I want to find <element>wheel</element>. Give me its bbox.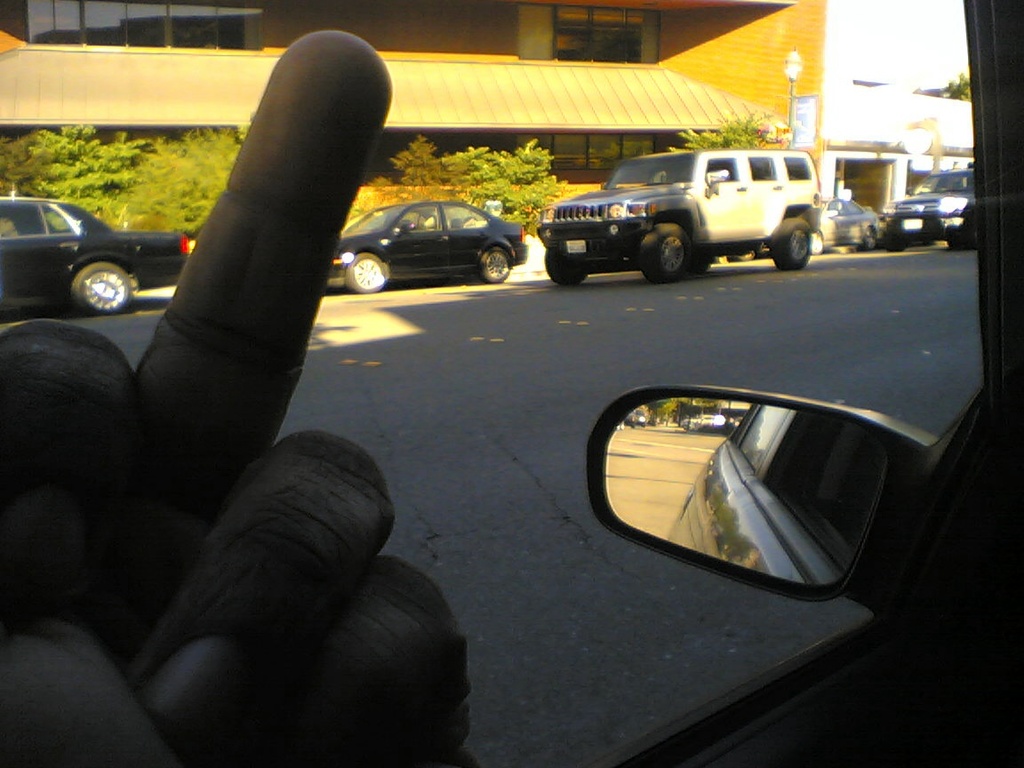
bbox(948, 214, 980, 249).
